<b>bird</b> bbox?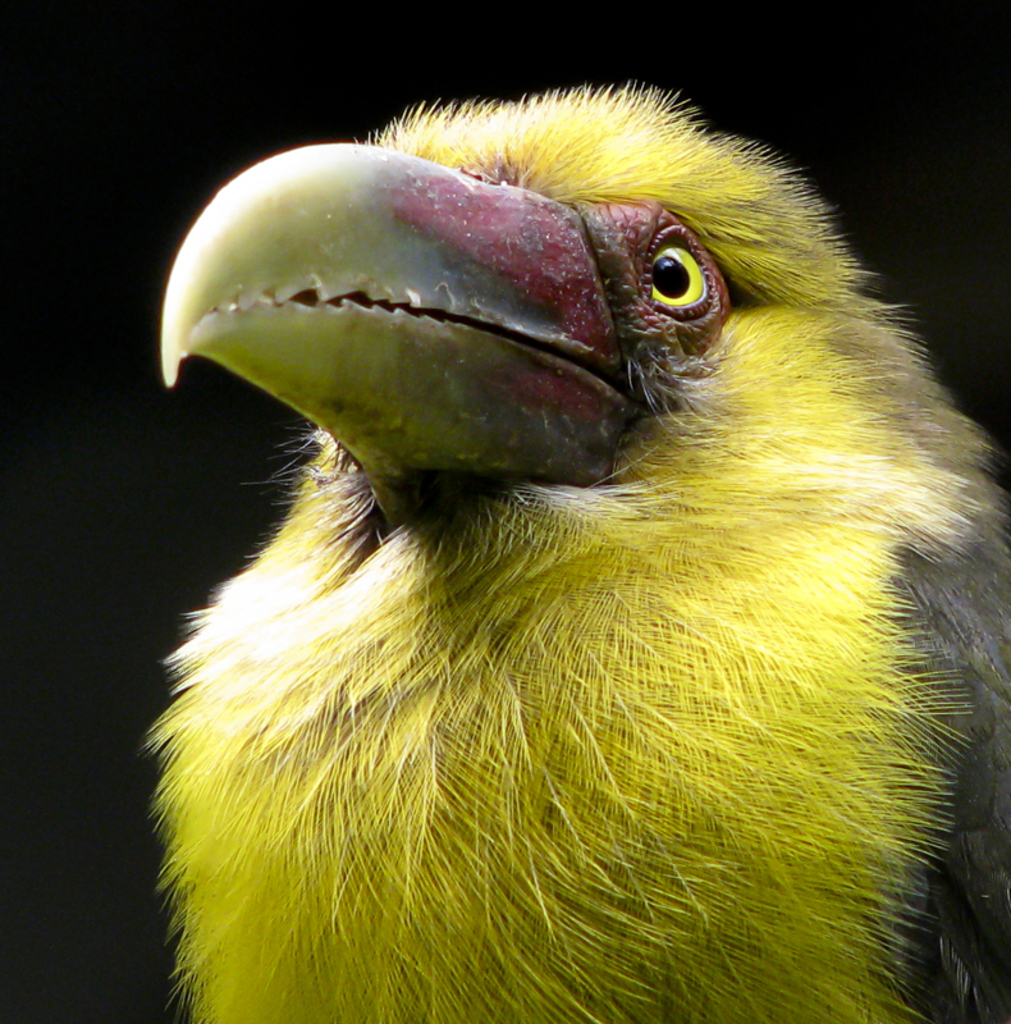
[left=125, top=72, right=969, bottom=993]
